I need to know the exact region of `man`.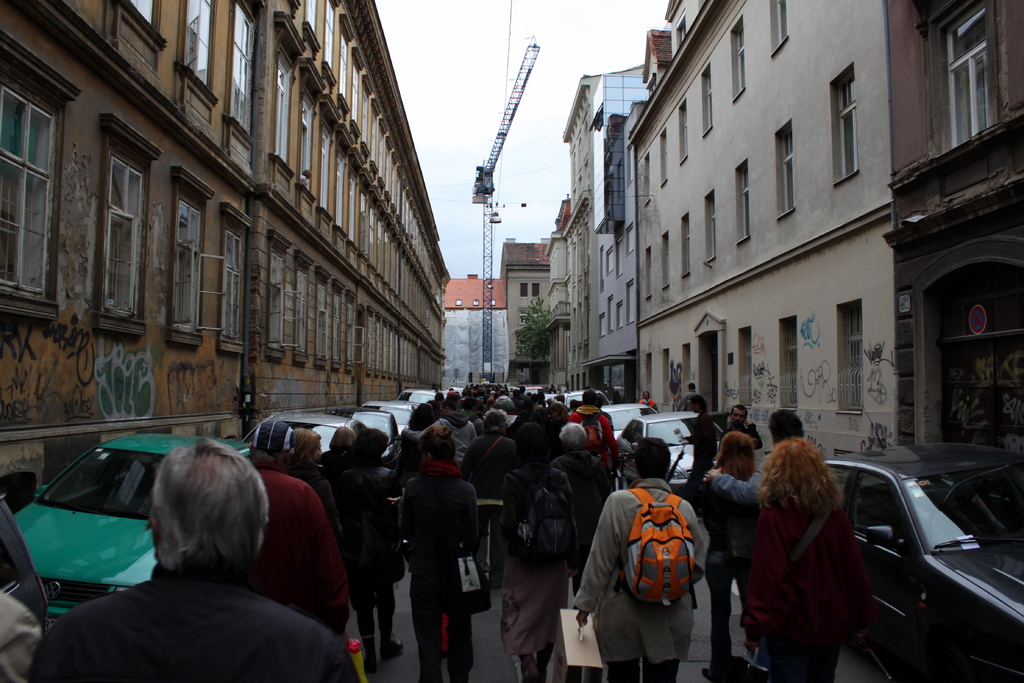
Region: {"x1": 571, "y1": 390, "x2": 618, "y2": 466}.
